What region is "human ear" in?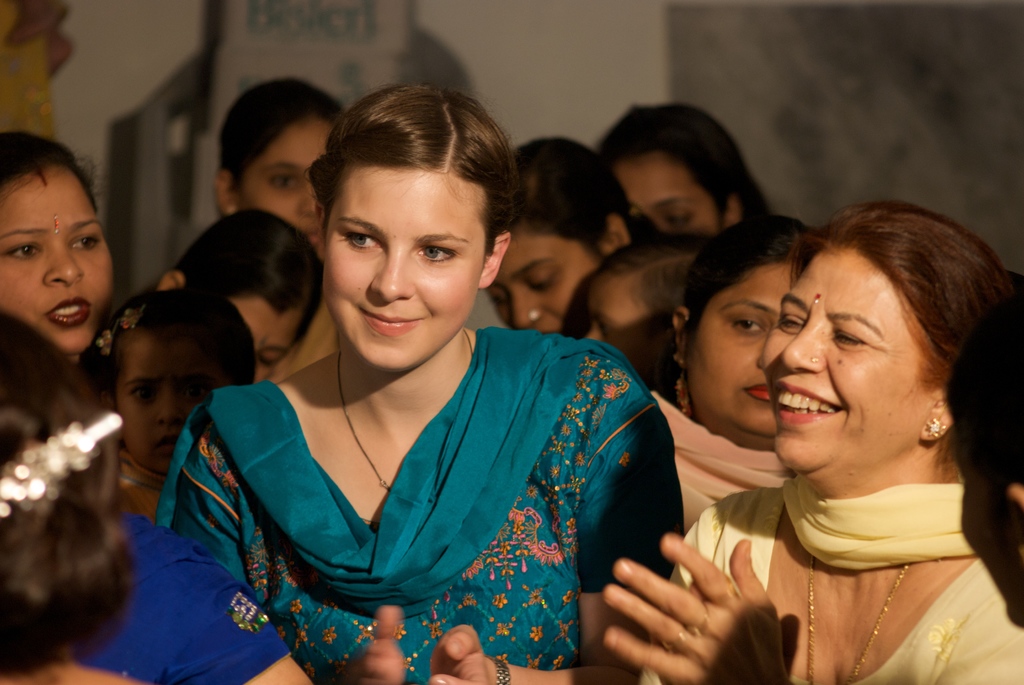
{"x1": 482, "y1": 233, "x2": 511, "y2": 288}.
